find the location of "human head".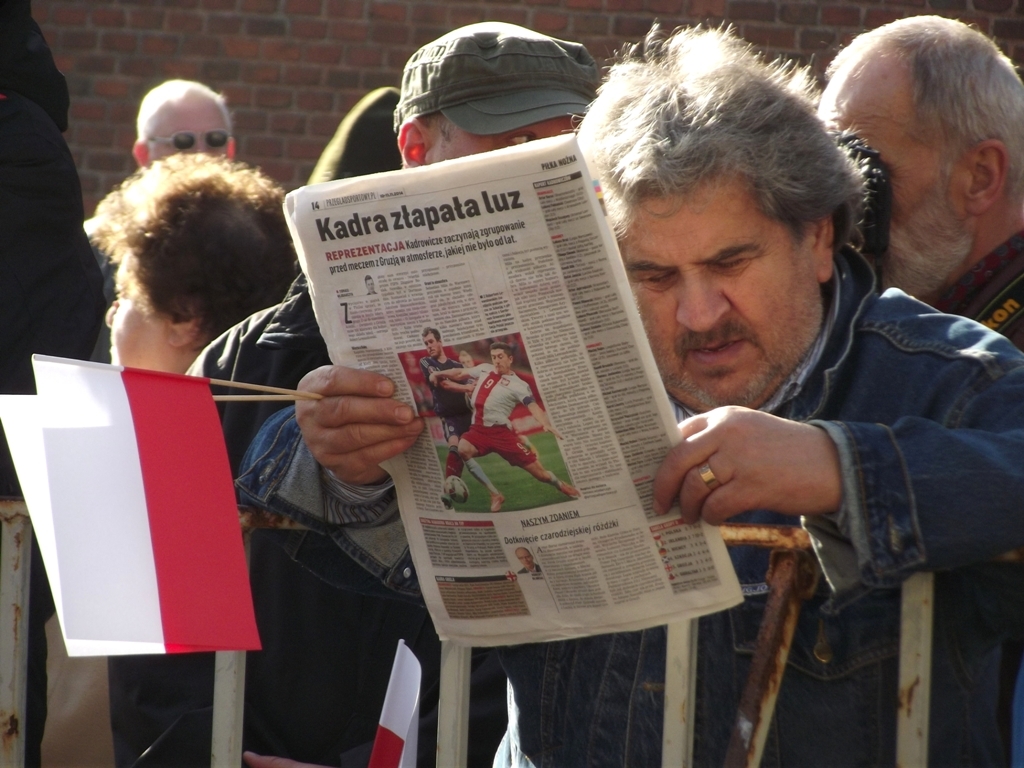
Location: [x1=563, y1=19, x2=878, y2=412].
